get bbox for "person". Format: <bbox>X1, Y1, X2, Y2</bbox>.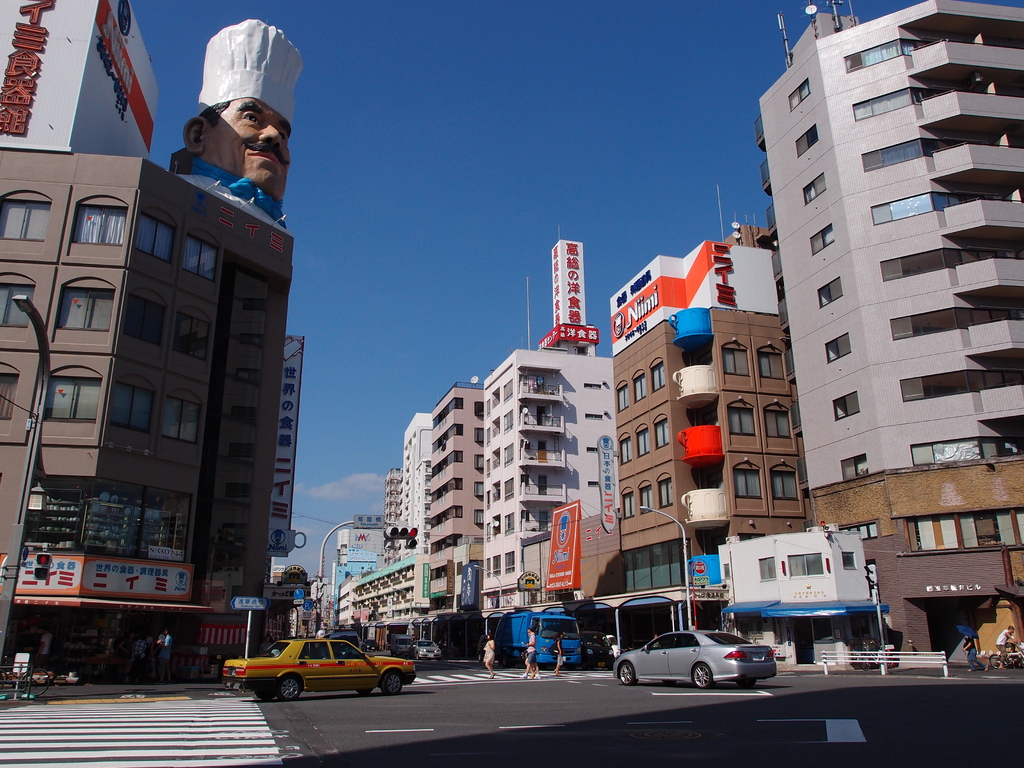
<bbox>555, 633, 566, 679</bbox>.
